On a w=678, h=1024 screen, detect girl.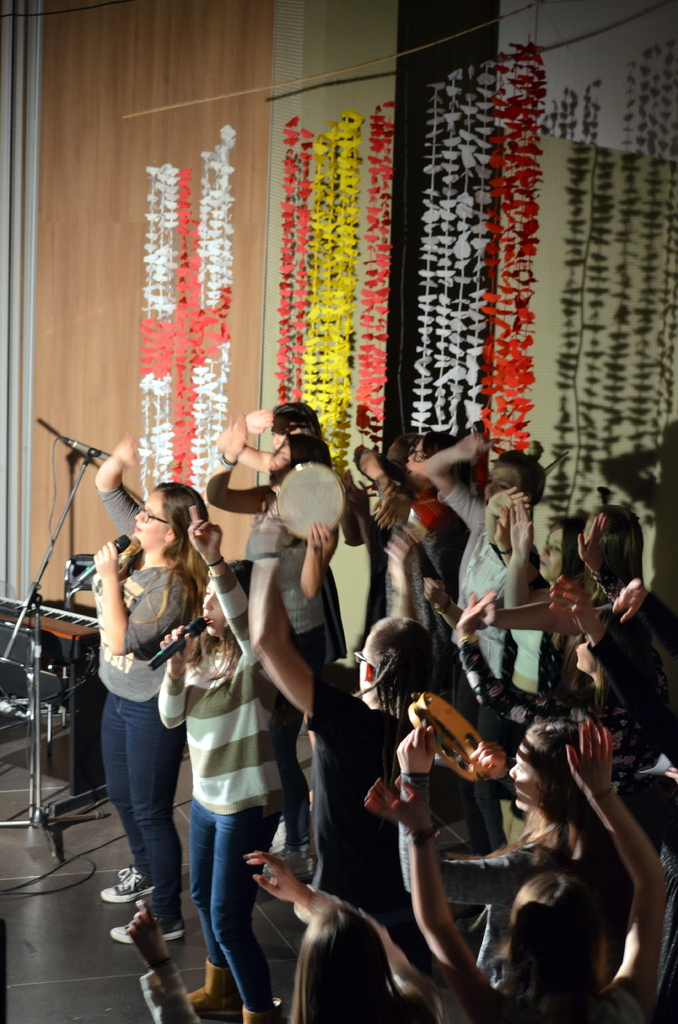
pyautogui.locateOnScreen(423, 433, 541, 676).
